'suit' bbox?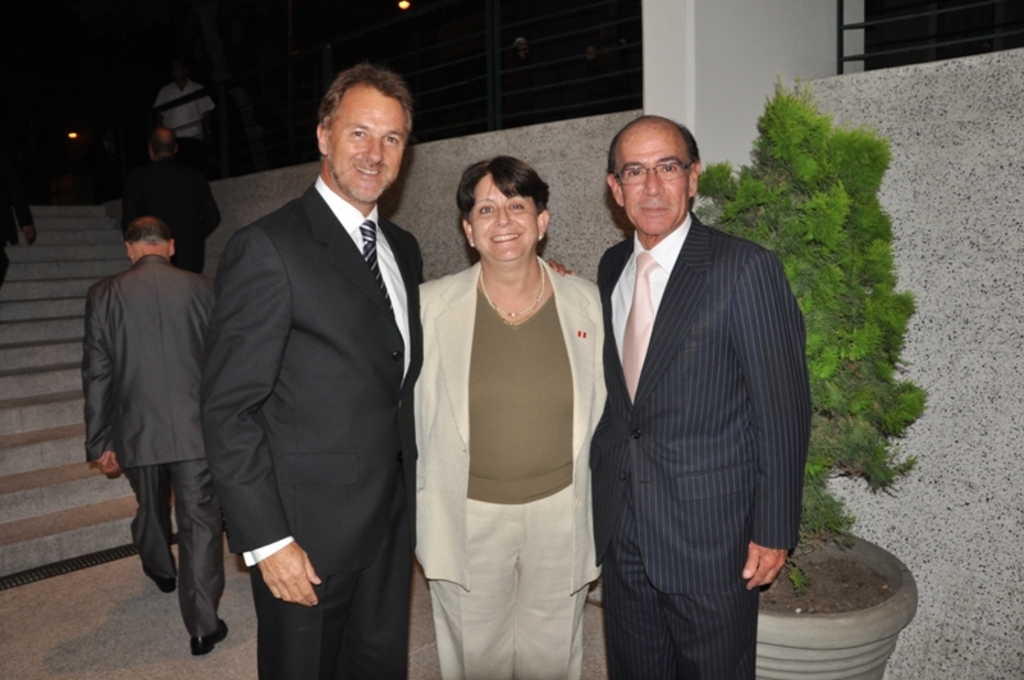
locate(189, 165, 429, 679)
